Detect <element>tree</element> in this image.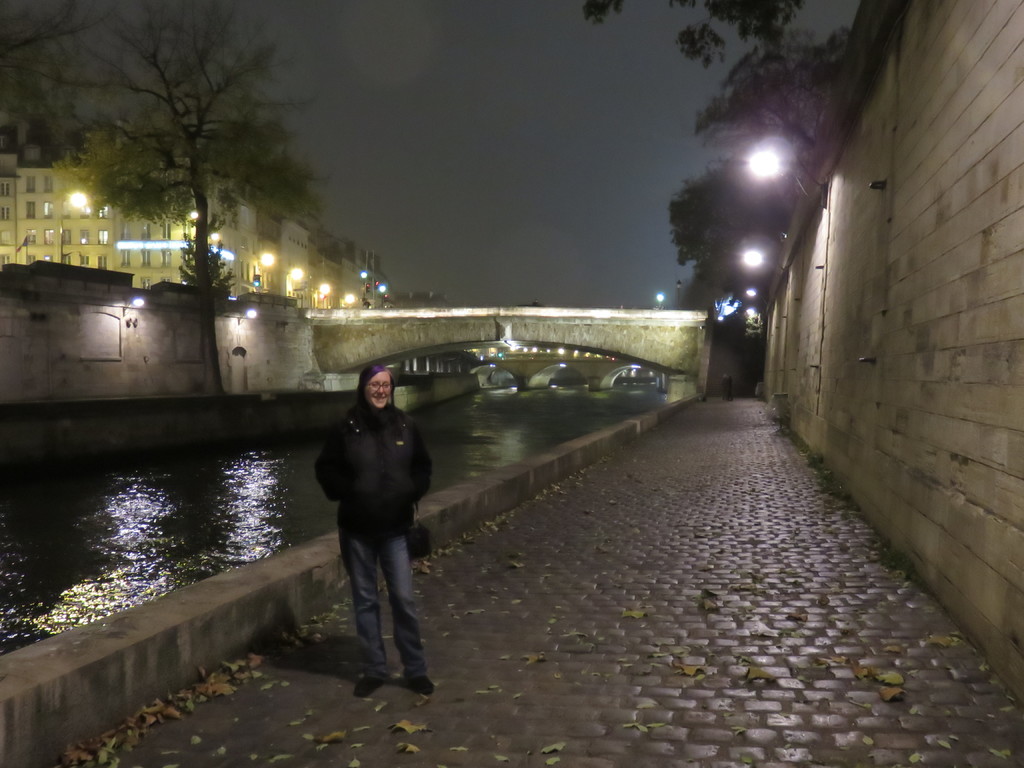
Detection: (x1=3, y1=0, x2=120, y2=135).
